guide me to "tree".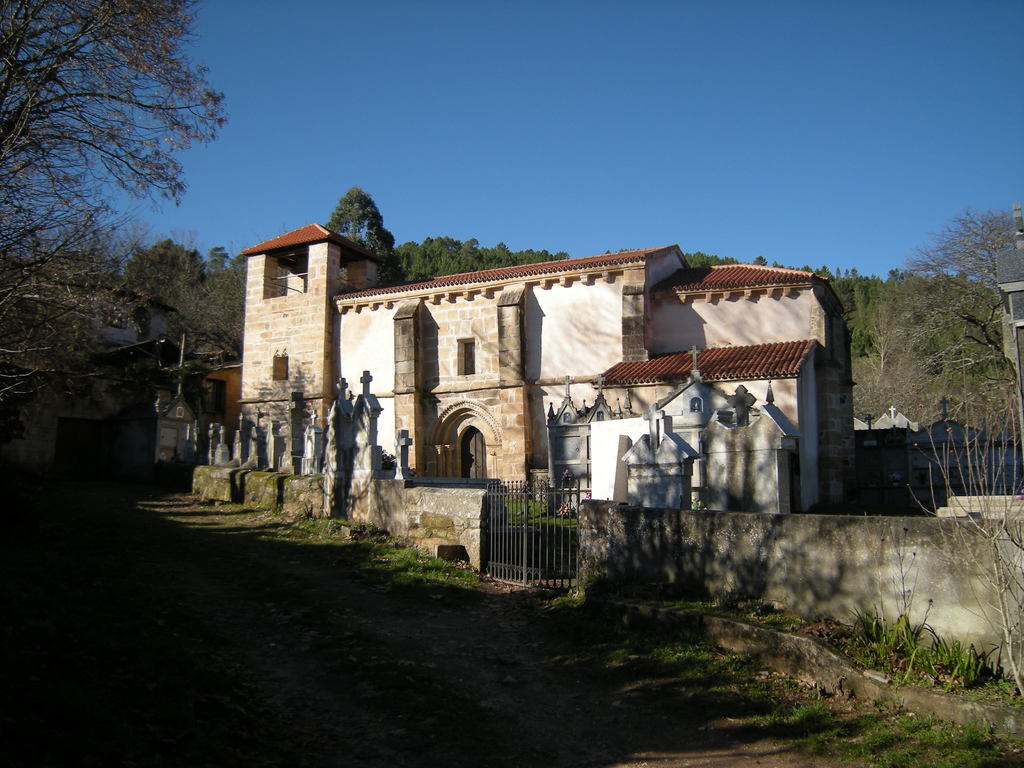
Guidance: bbox=(849, 326, 874, 359).
